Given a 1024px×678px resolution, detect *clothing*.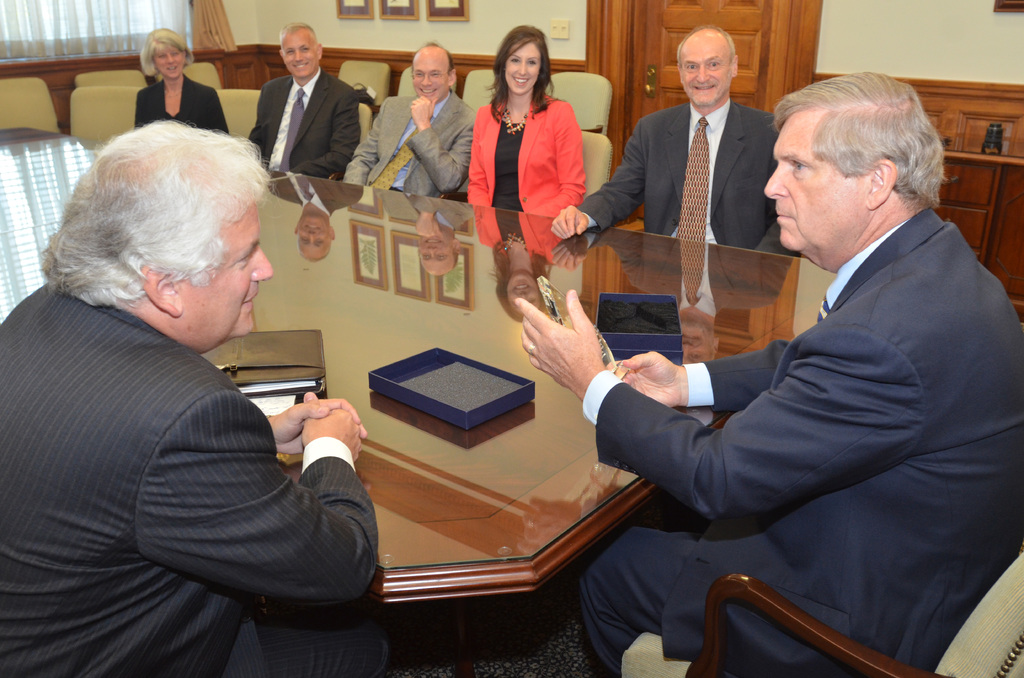
340:90:474:201.
